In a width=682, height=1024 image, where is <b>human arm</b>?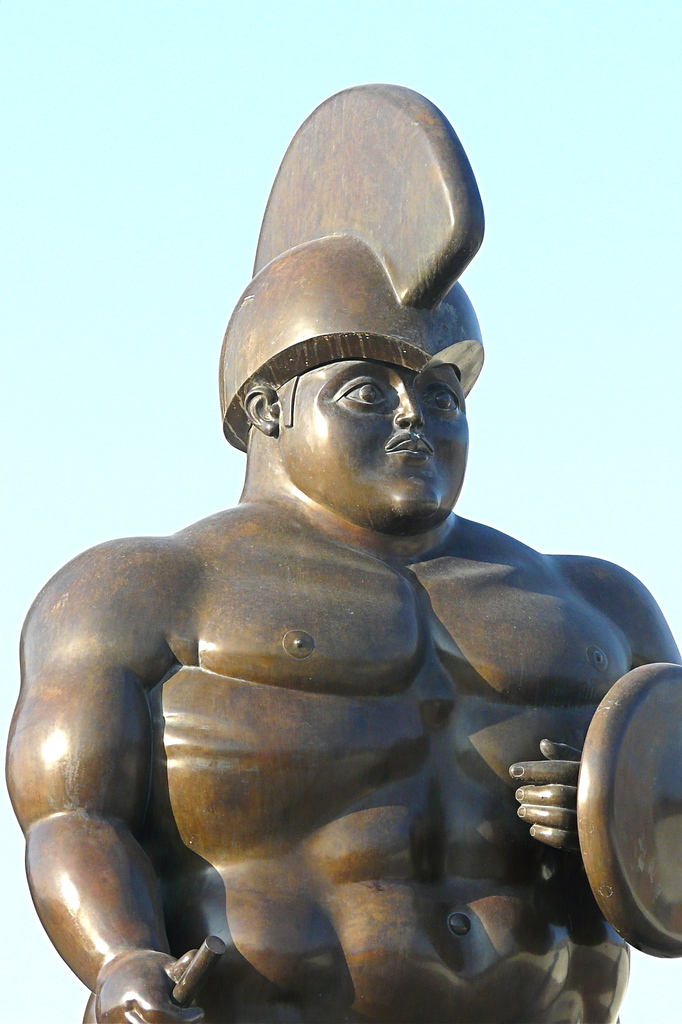
left=509, top=557, right=681, bottom=955.
